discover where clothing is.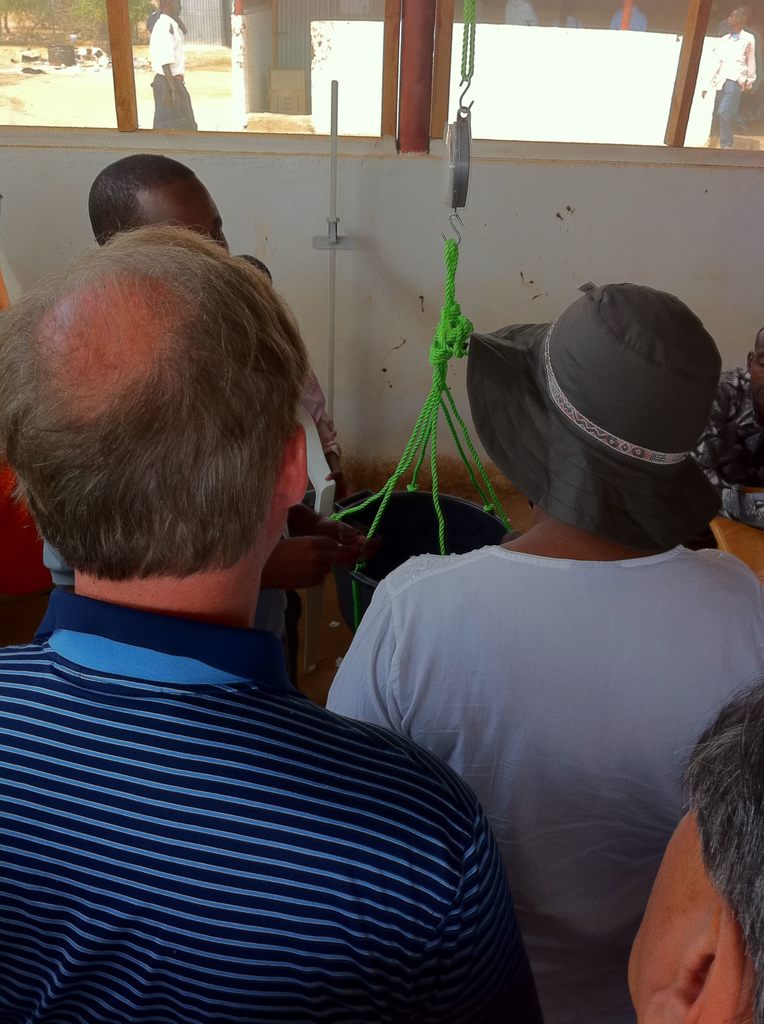
Discovered at 0/454/57/650.
